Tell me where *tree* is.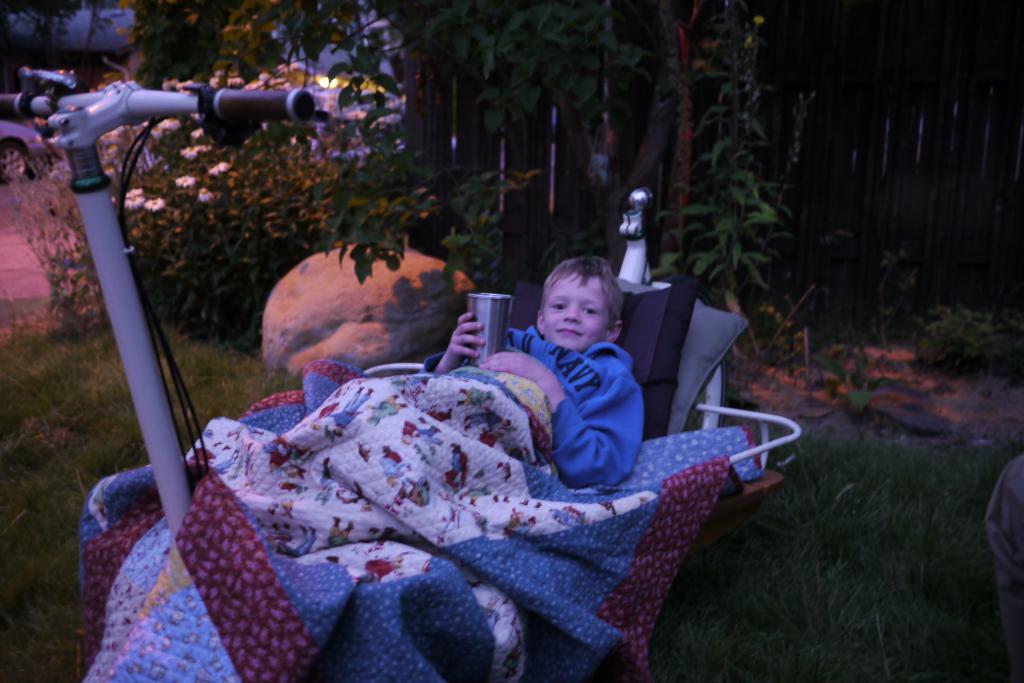
*tree* is at region(116, 0, 790, 363).
